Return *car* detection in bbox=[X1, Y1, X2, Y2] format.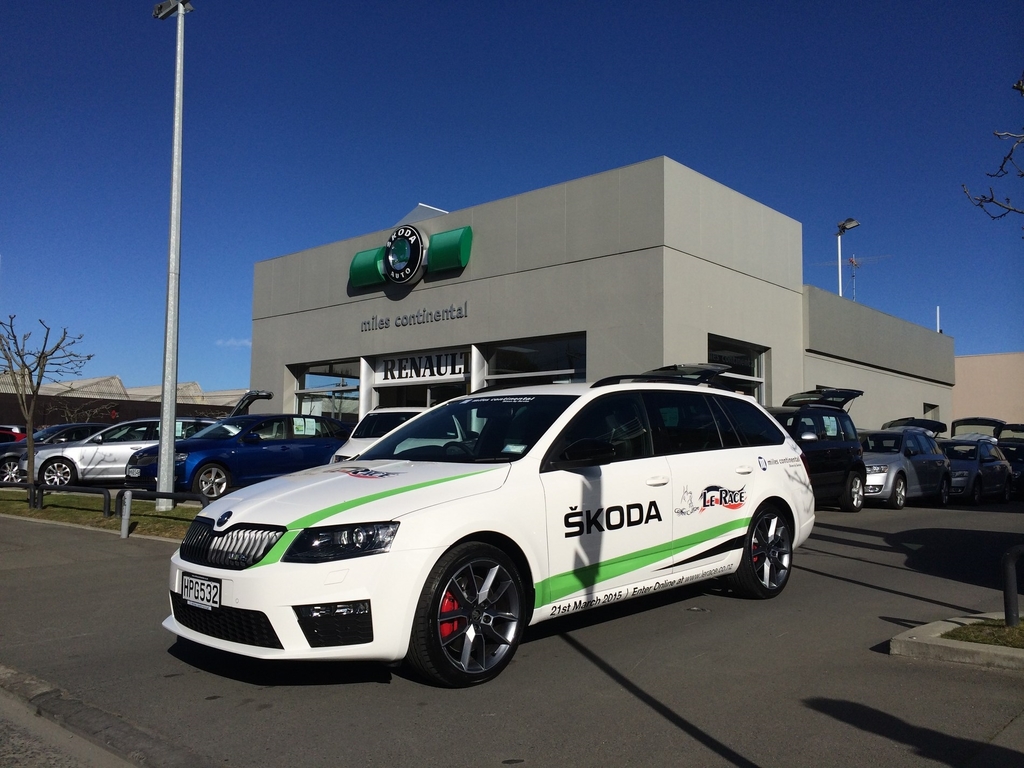
bbox=[944, 417, 1014, 506].
